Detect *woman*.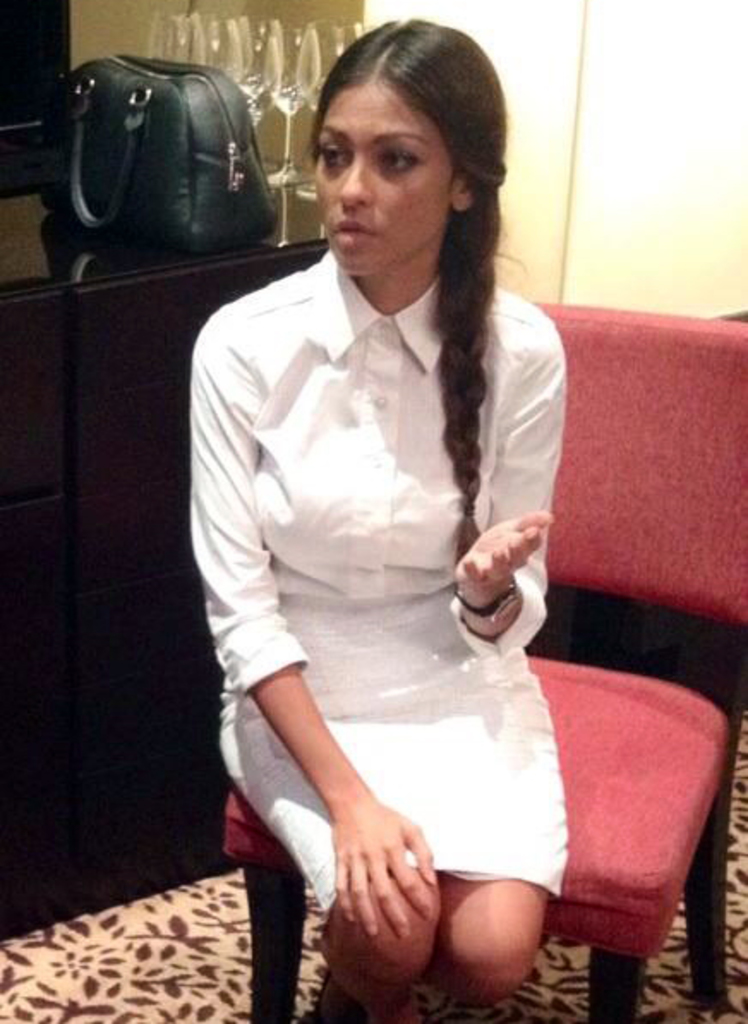
Detected at x1=194 y1=14 x2=571 y2=1022.
